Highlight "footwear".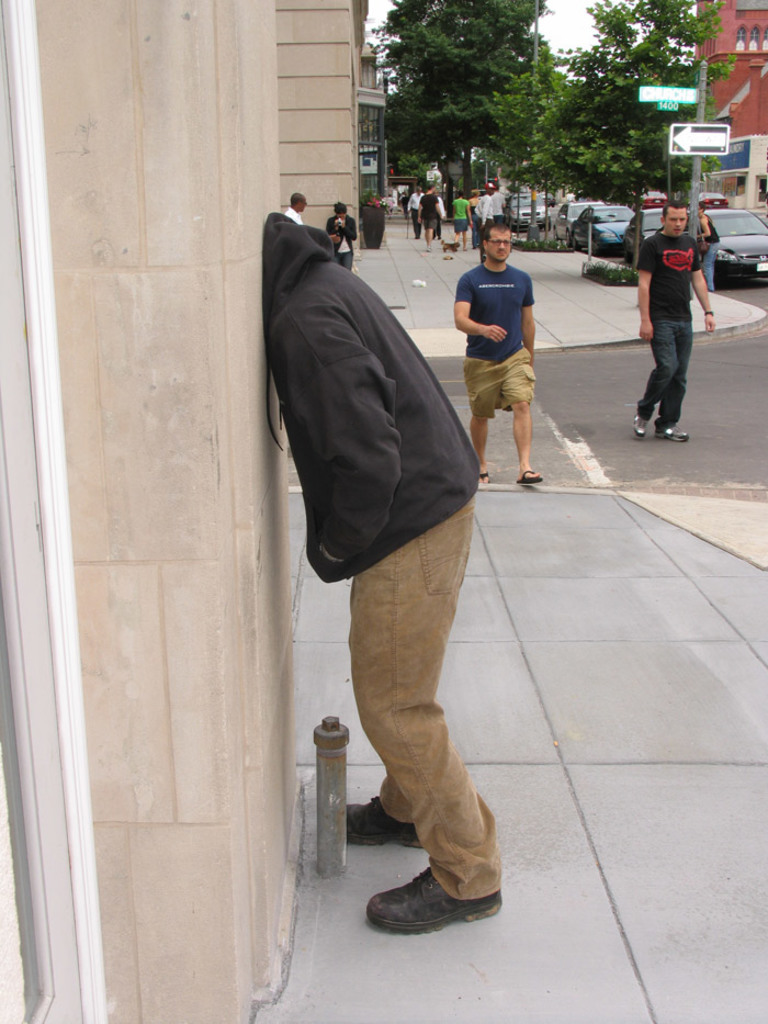
Highlighted region: 517 469 543 485.
